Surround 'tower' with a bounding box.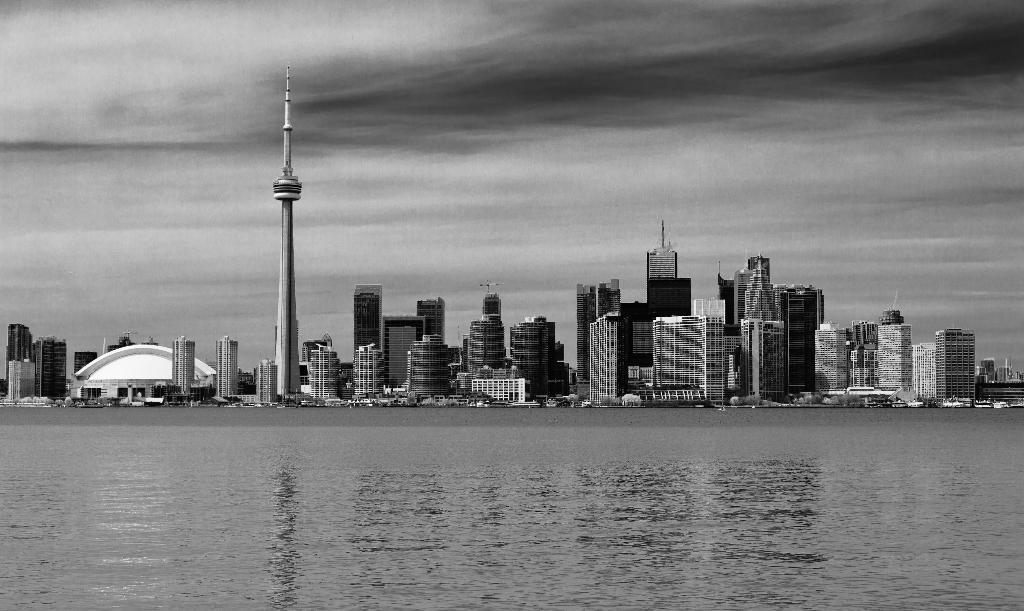
BBox(310, 344, 336, 404).
